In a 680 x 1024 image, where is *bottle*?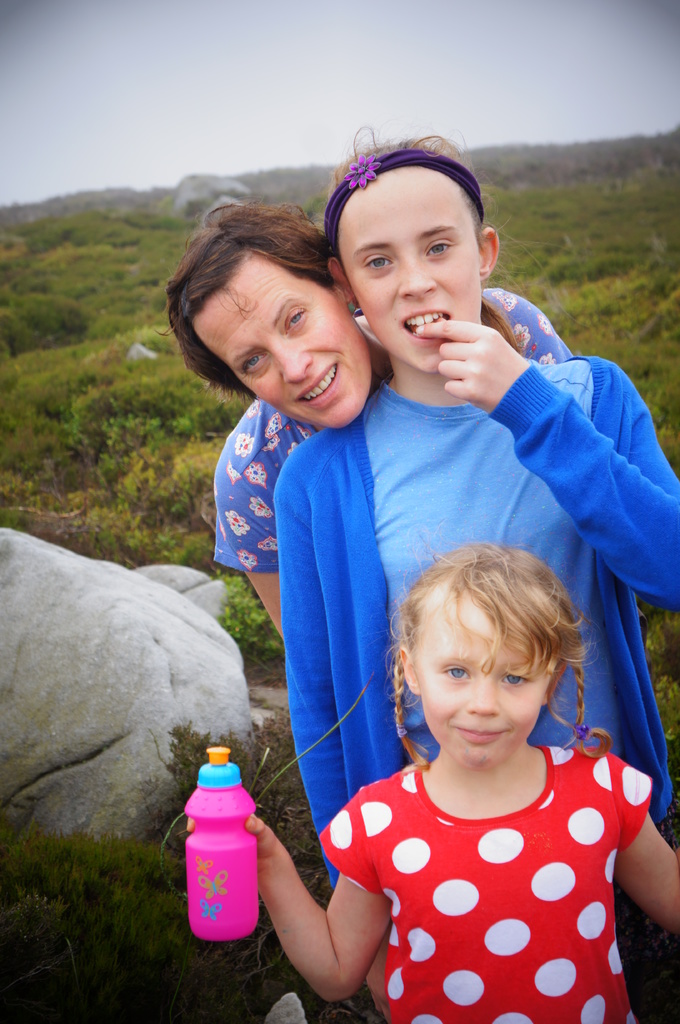
(x1=175, y1=749, x2=269, y2=961).
